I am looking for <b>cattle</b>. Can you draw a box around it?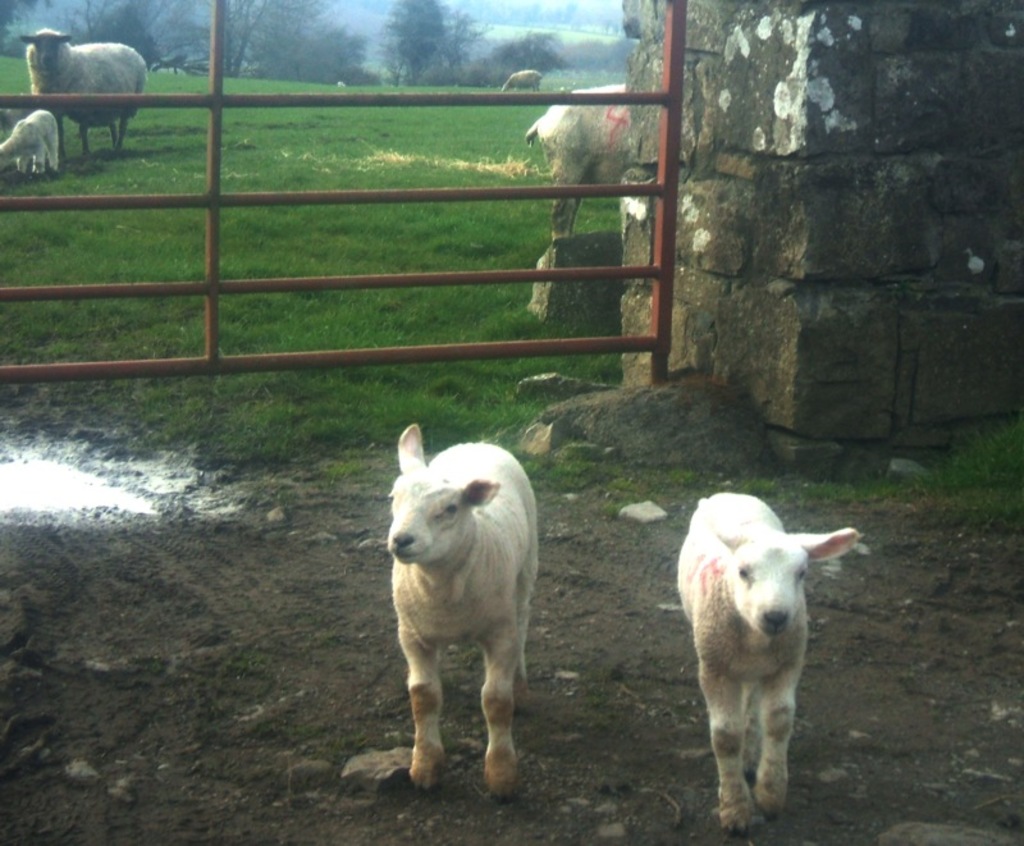
Sure, the bounding box is box(18, 26, 148, 147).
